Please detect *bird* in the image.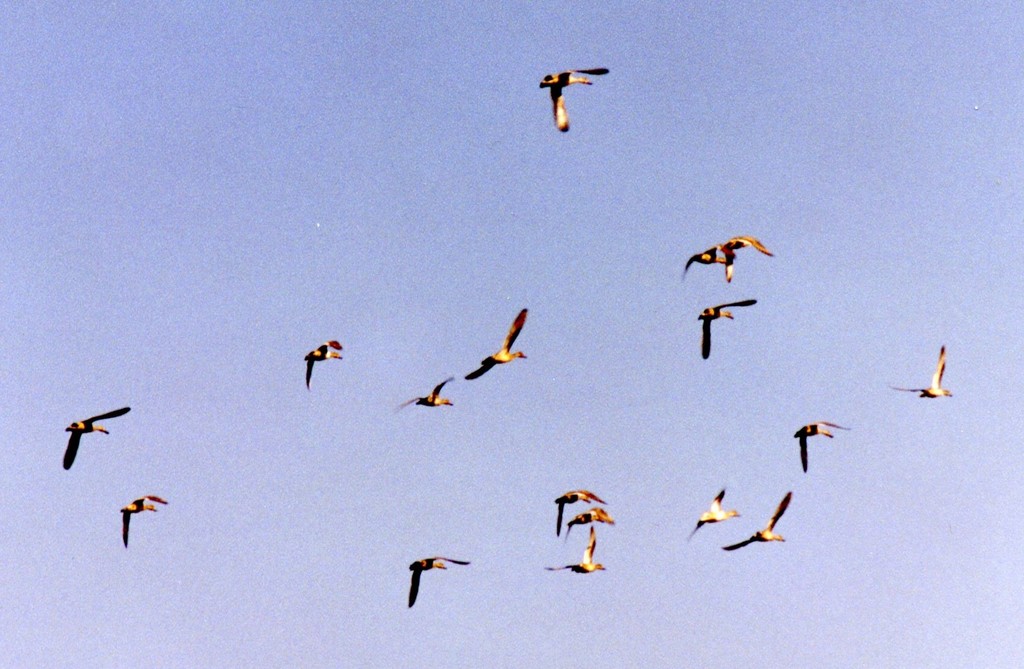
<box>713,487,796,552</box>.
